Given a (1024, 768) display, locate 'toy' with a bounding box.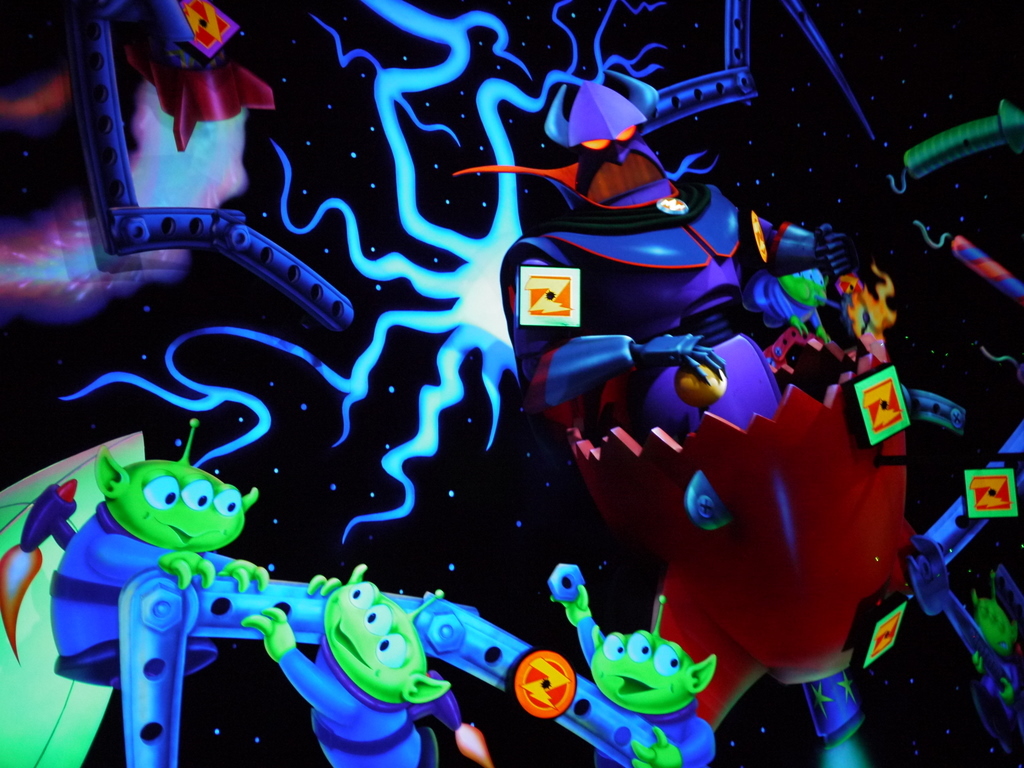
Located: x1=235, y1=566, x2=507, y2=767.
